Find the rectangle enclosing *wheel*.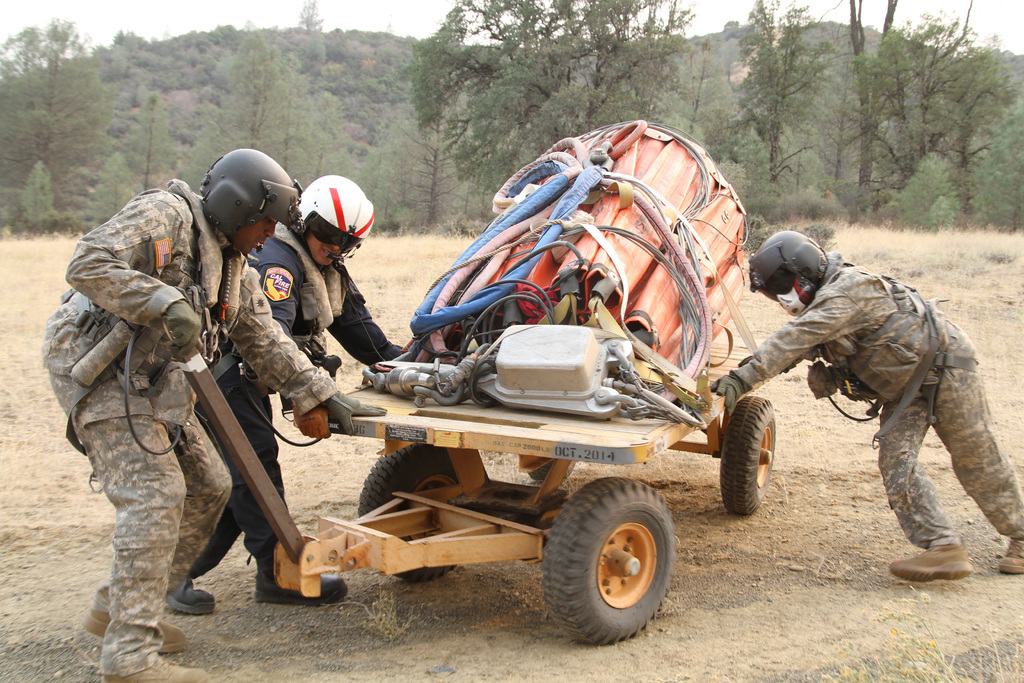
<box>721,394,774,514</box>.
